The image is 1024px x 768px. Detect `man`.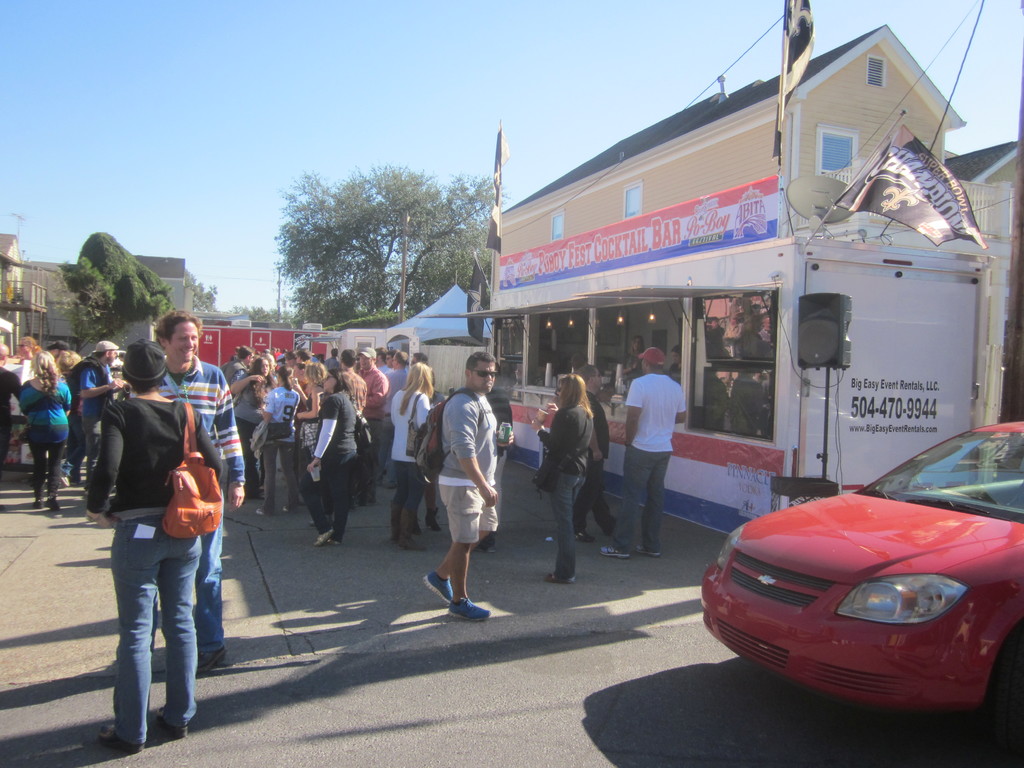
Detection: (45,339,68,364).
